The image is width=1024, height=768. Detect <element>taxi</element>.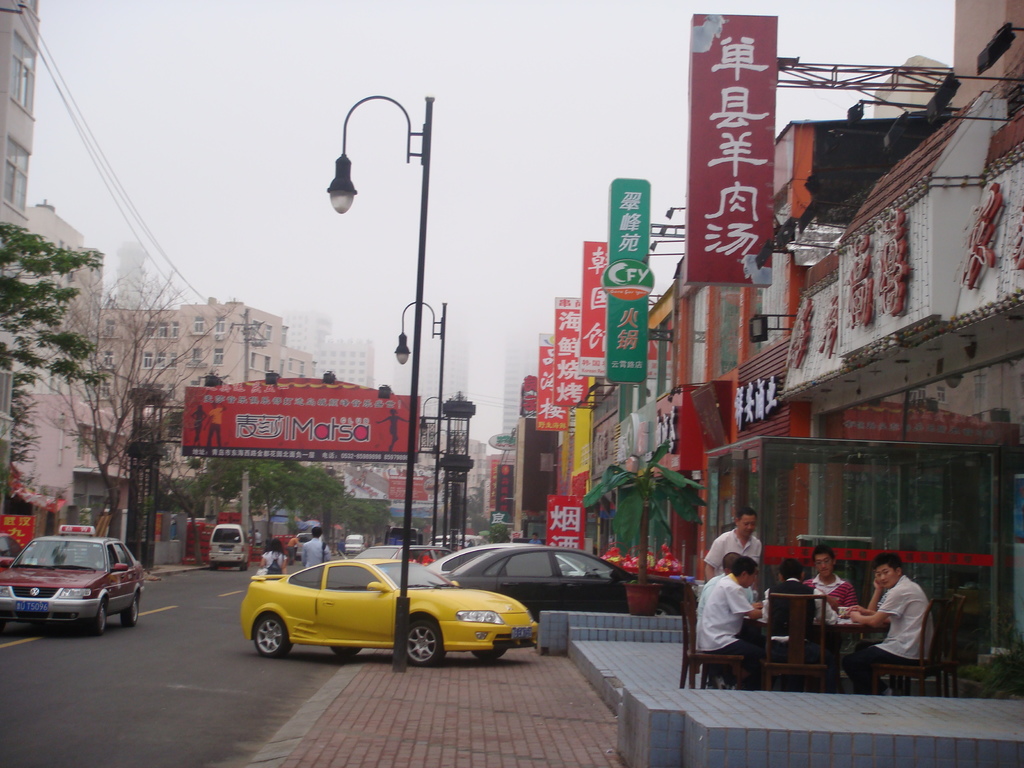
Detection: left=0, top=518, right=150, bottom=632.
